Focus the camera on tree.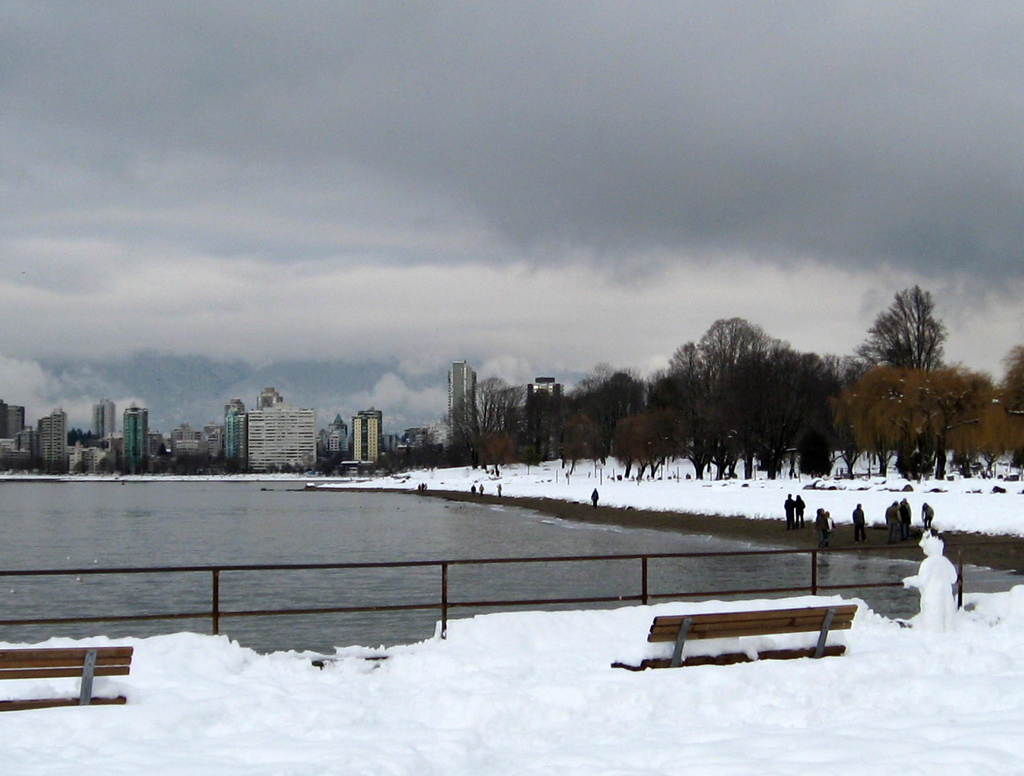
Focus region: {"left": 318, "top": 441, "right": 350, "bottom": 474}.
